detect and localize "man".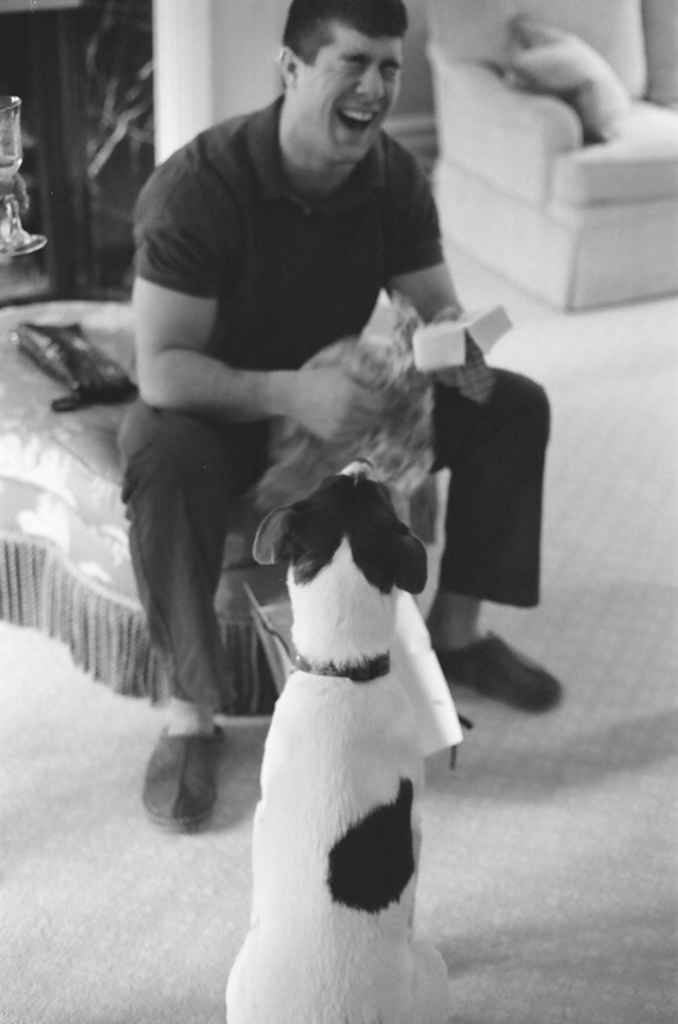
Localized at (left=88, top=9, right=516, bottom=826).
